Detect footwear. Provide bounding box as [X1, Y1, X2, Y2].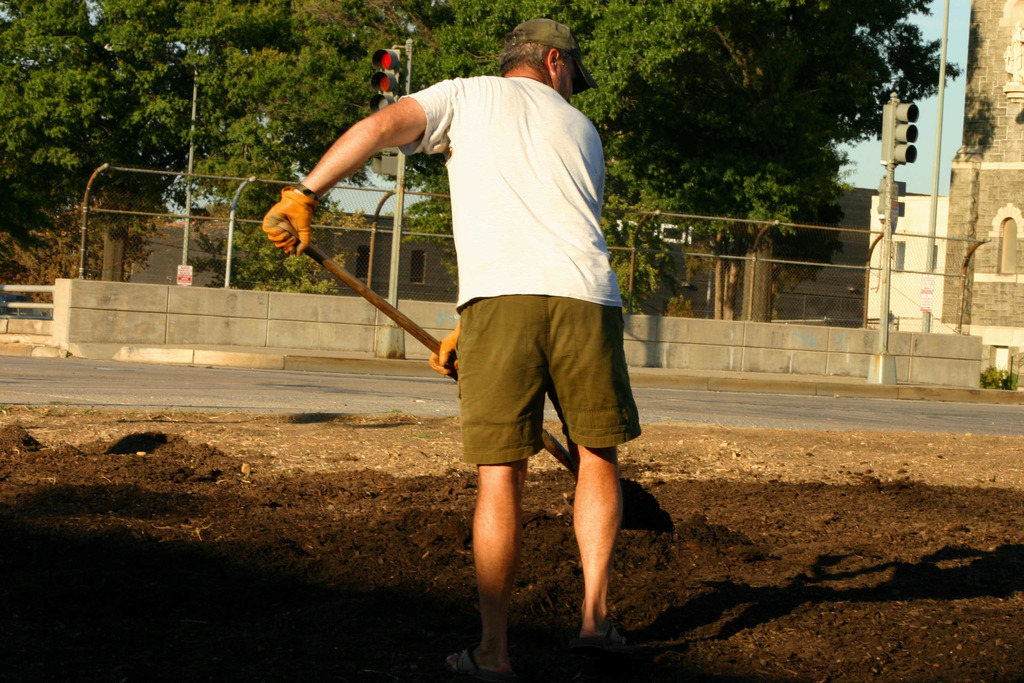
[441, 645, 514, 682].
